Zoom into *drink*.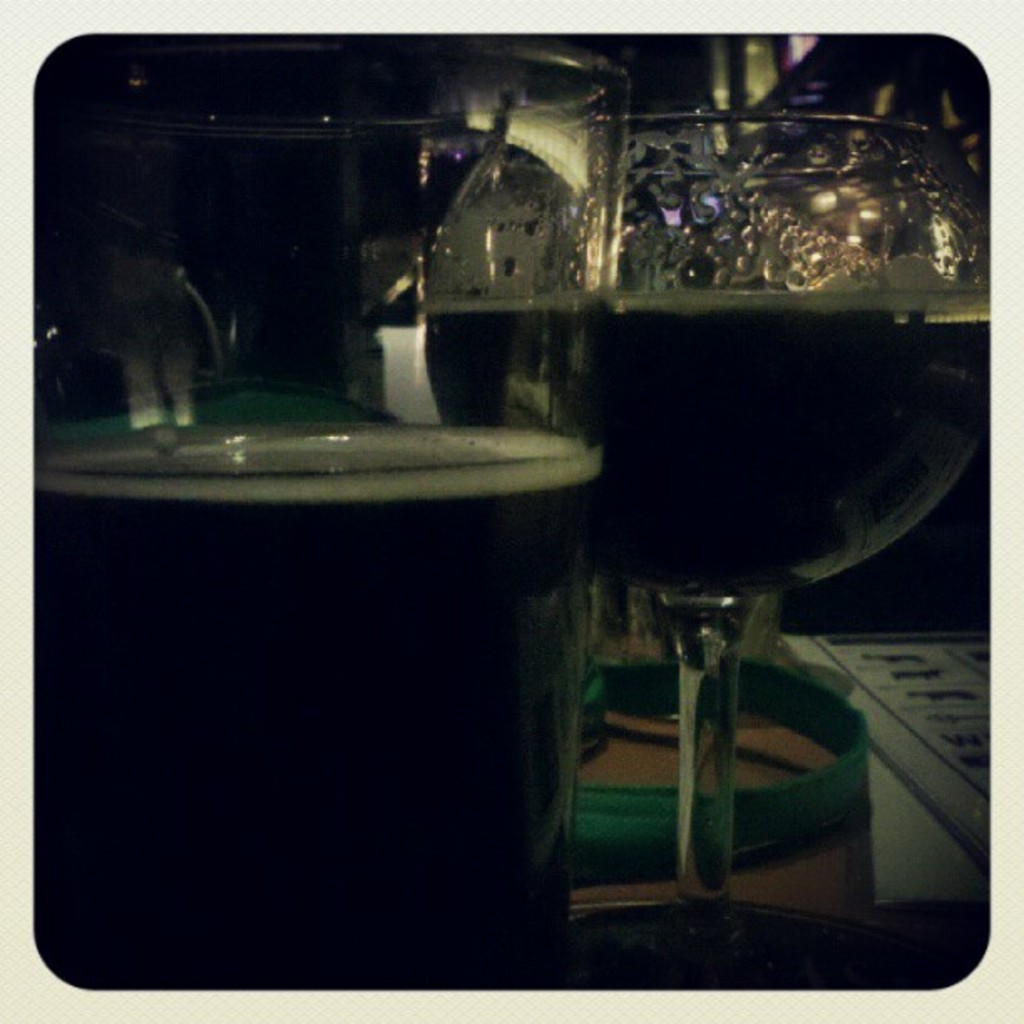
Zoom target: <box>537,139,947,875</box>.
